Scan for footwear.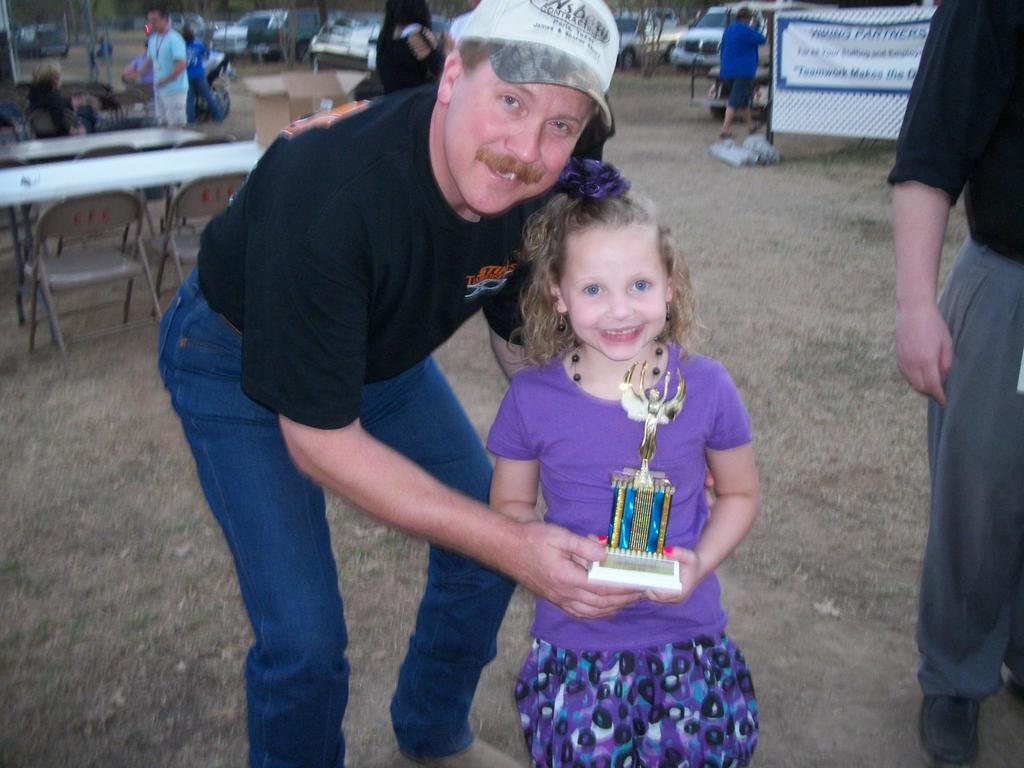
Scan result: 413:743:521:767.
